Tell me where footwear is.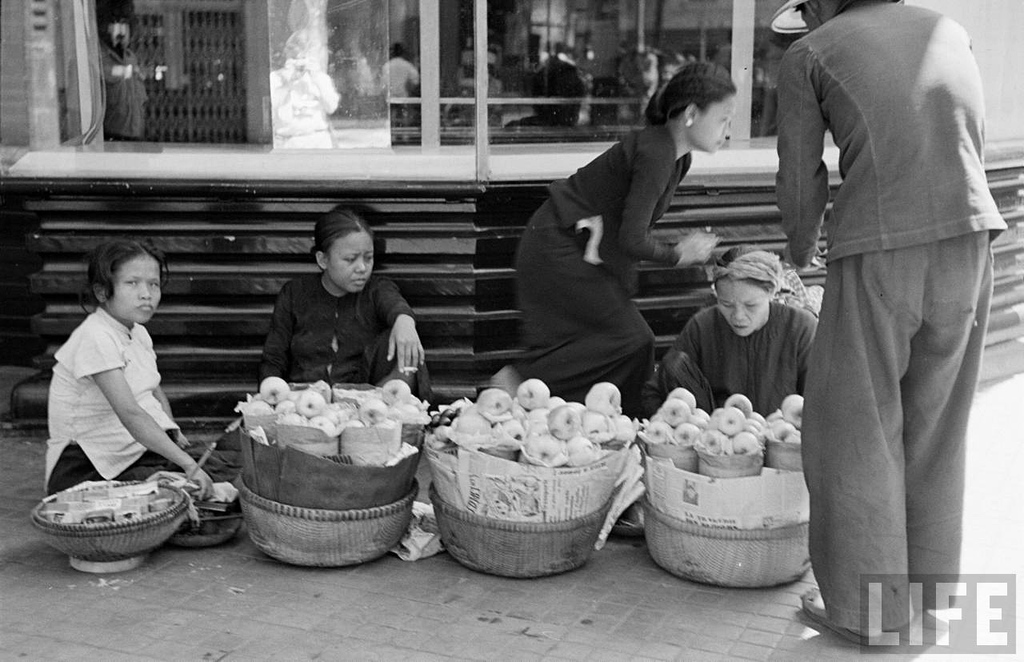
footwear is at crop(806, 587, 882, 650).
